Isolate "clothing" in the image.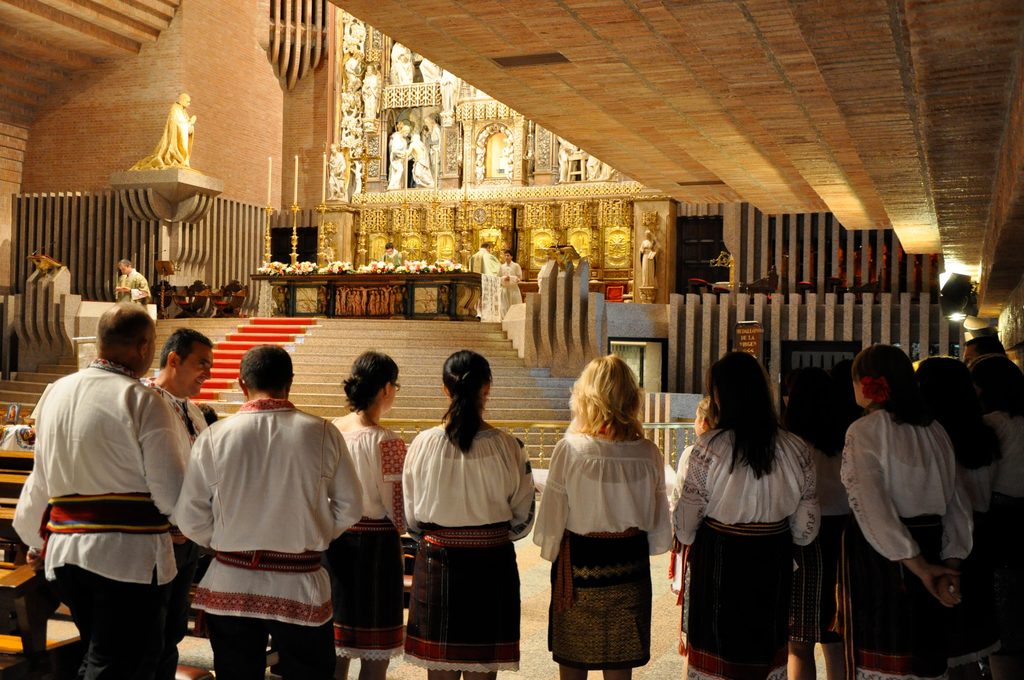
Isolated region: bbox(670, 423, 822, 679).
